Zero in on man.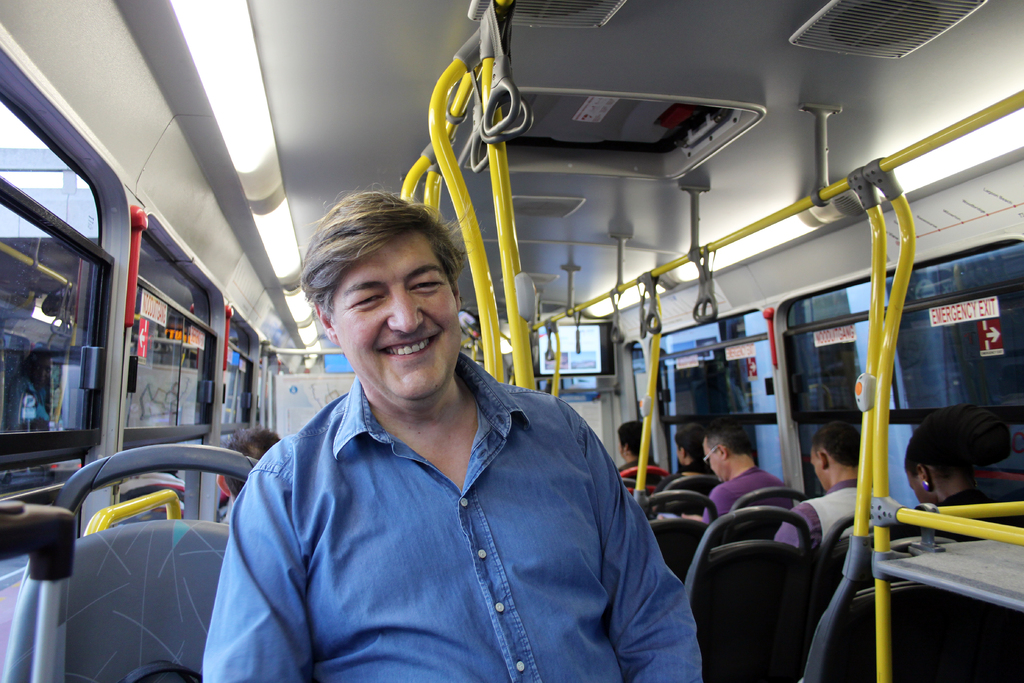
Zeroed in: BBox(678, 418, 796, 525).
